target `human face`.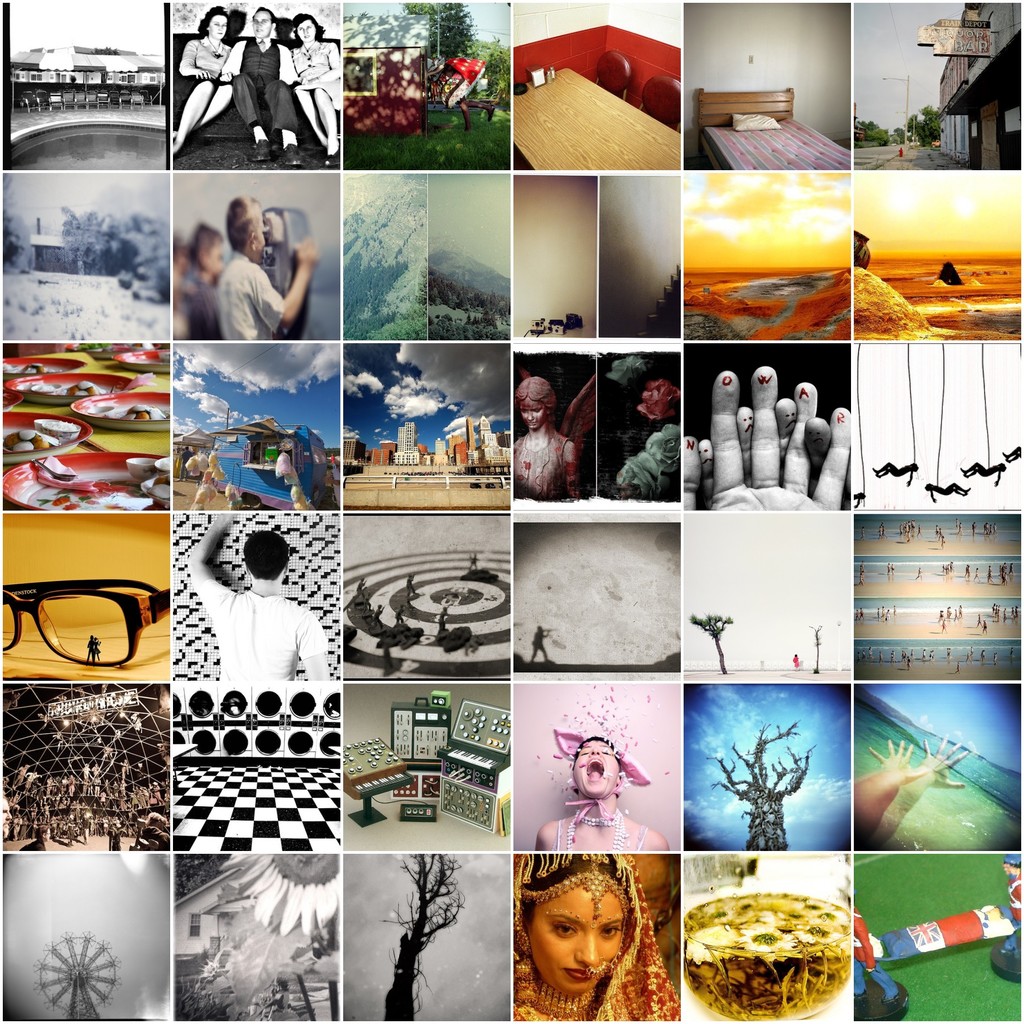
Target region: [left=516, top=393, right=544, bottom=428].
